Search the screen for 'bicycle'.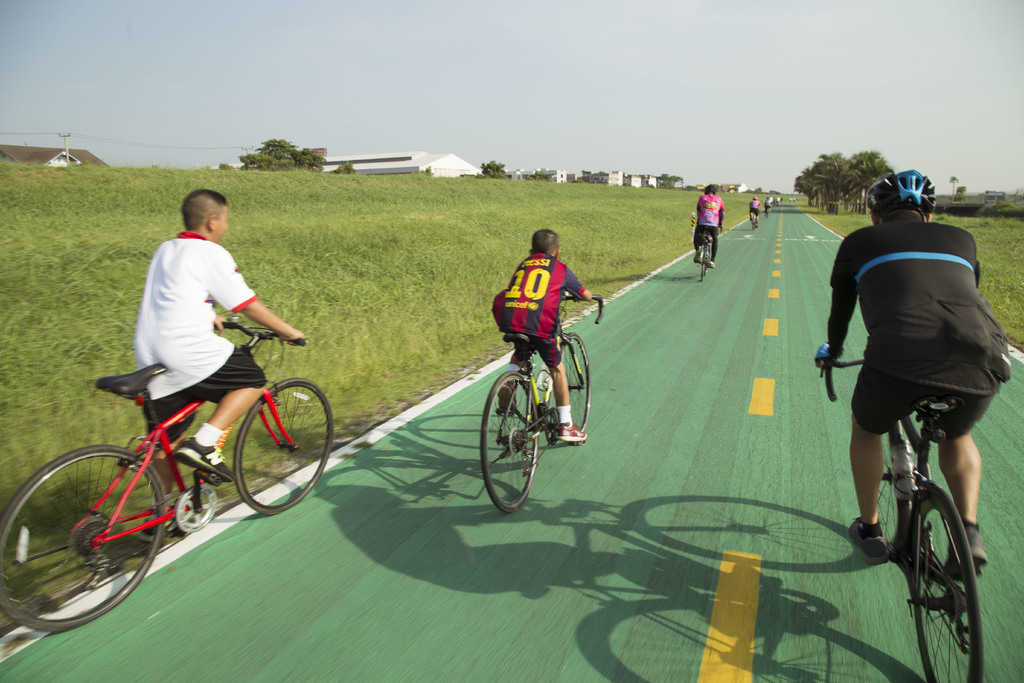
Found at (817,333,991,674).
